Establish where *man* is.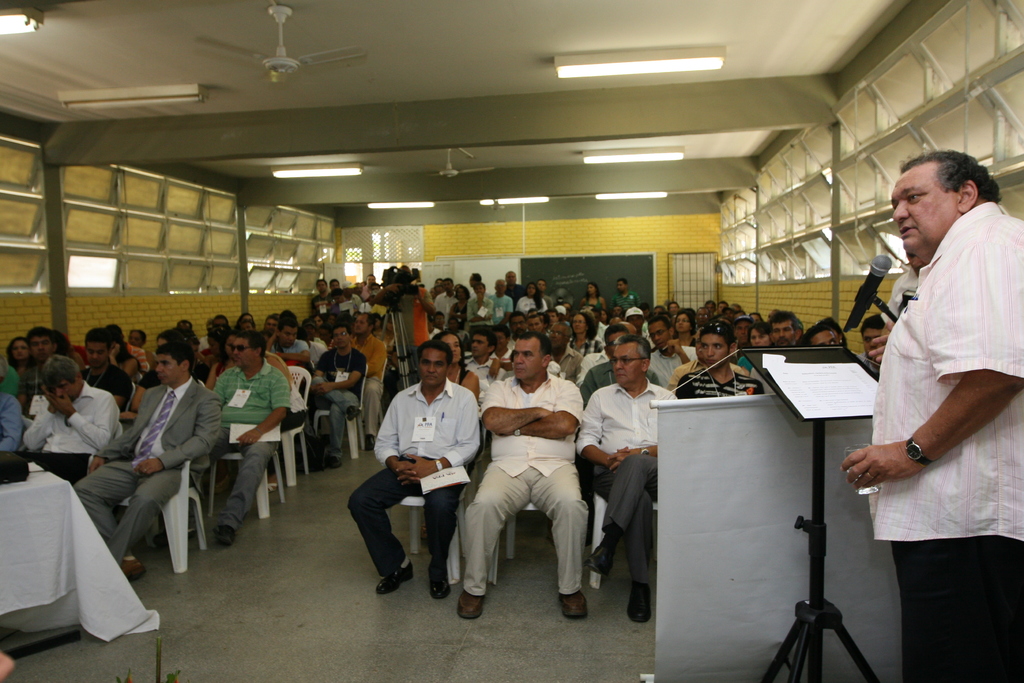
Established at x1=310 y1=283 x2=328 y2=311.
